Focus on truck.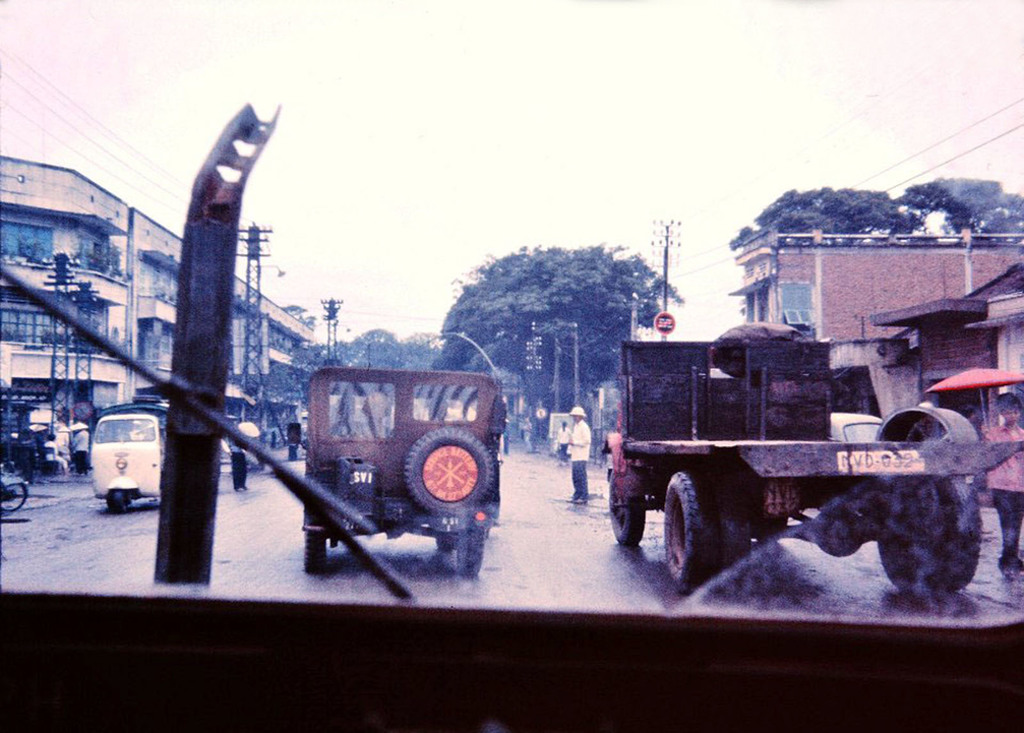
Focused at {"x1": 602, "y1": 320, "x2": 1023, "y2": 595}.
